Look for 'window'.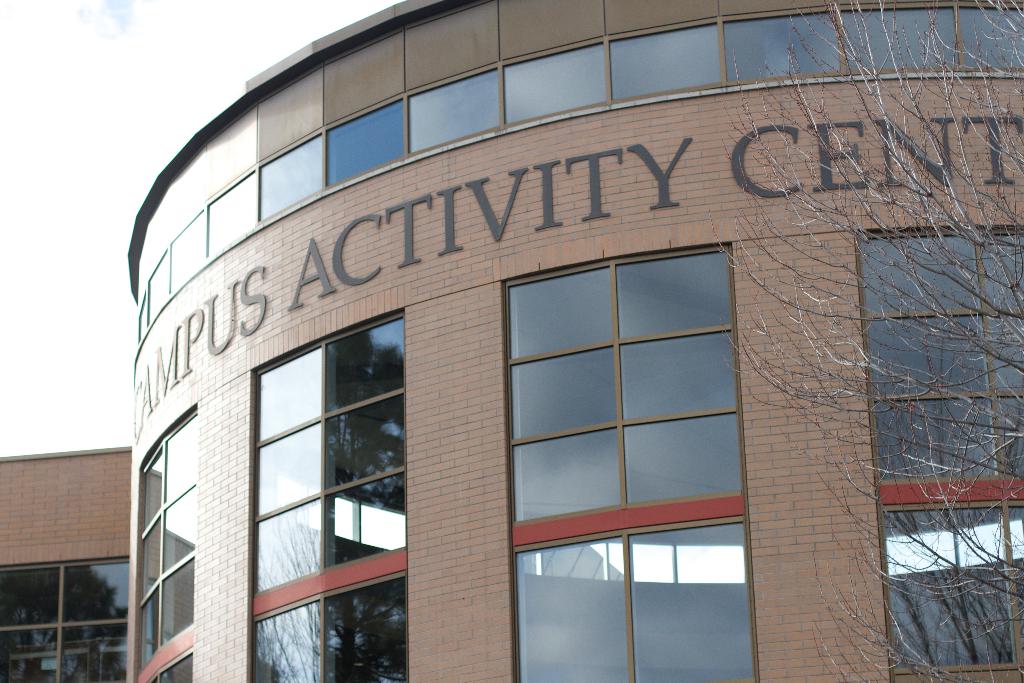
Found: <region>518, 522, 755, 682</region>.
